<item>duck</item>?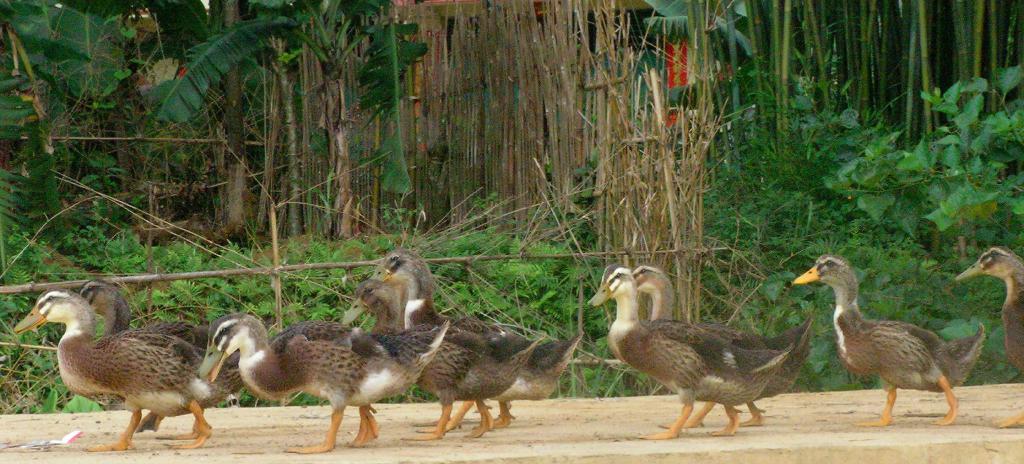
[778, 253, 983, 440]
